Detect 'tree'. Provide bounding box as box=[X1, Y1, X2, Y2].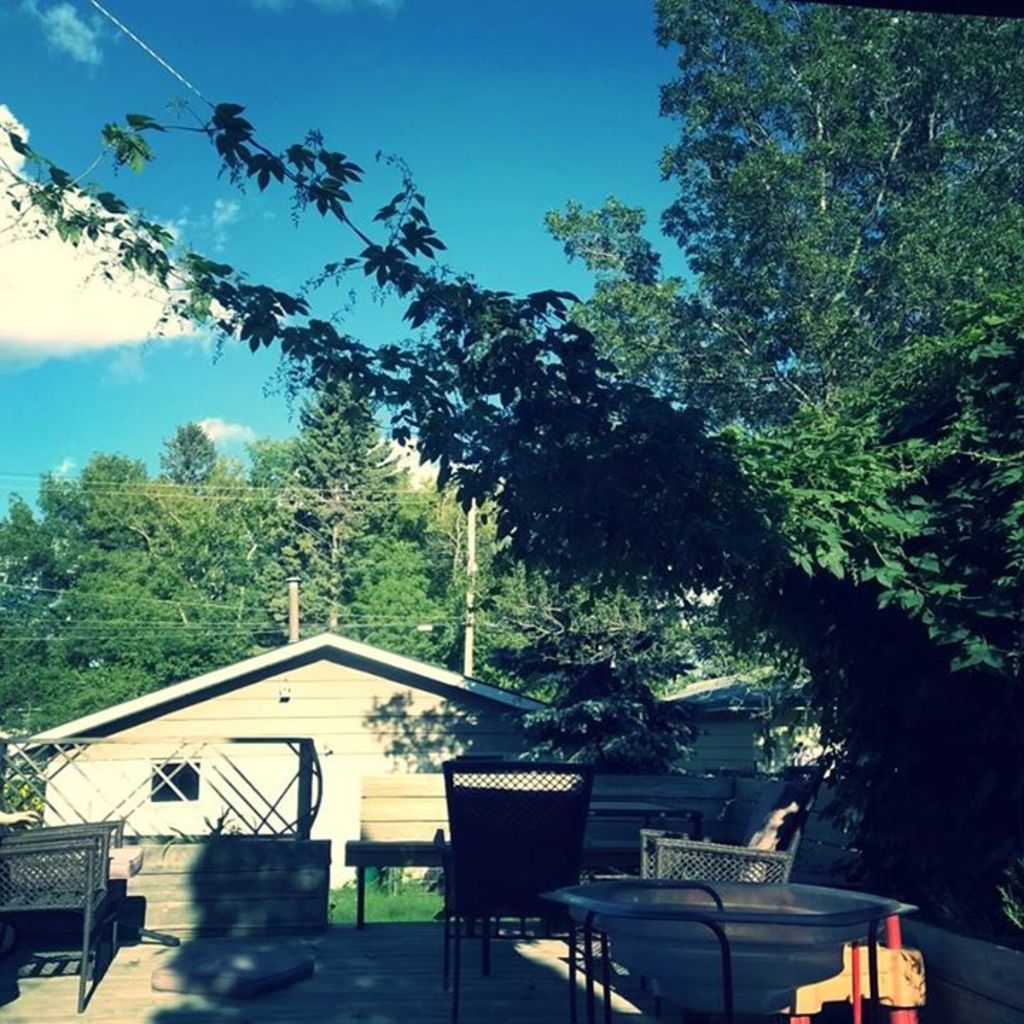
box=[0, 447, 265, 697].
